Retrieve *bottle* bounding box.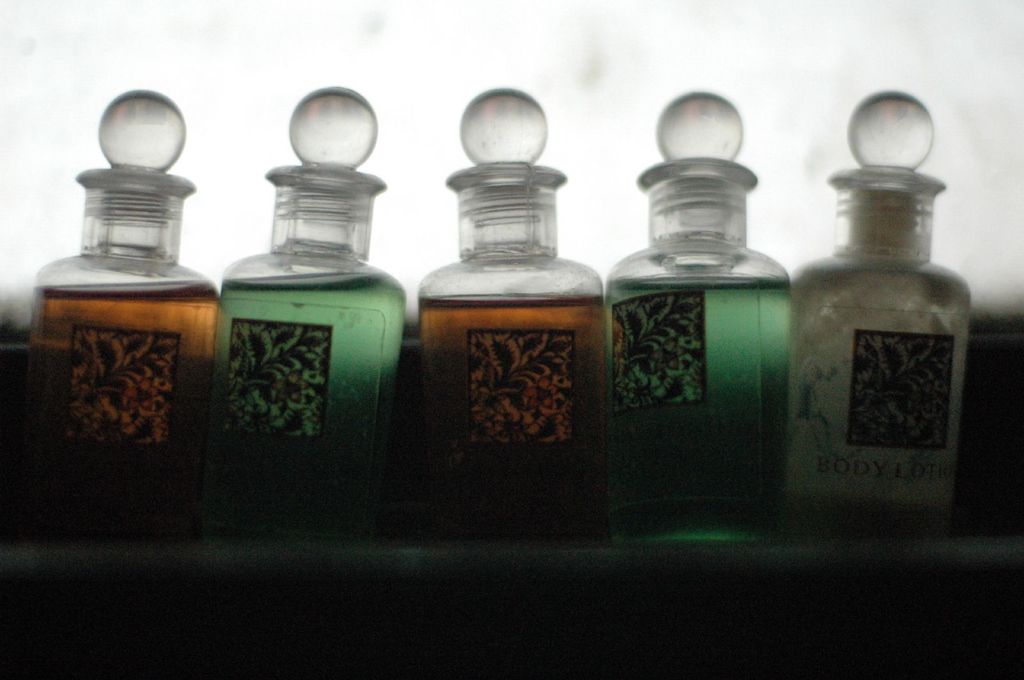
Bounding box: select_region(604, 88, 820, 531).
